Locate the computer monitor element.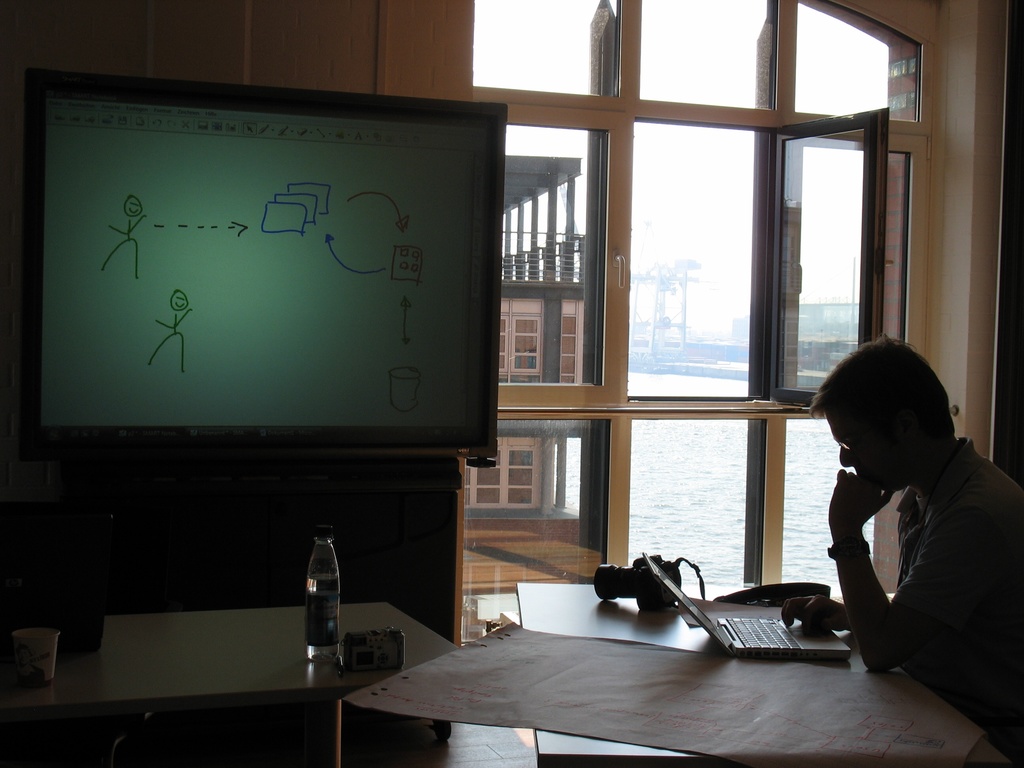
Element bbox: x1=637 y1=548 x2=731 y2=651.
